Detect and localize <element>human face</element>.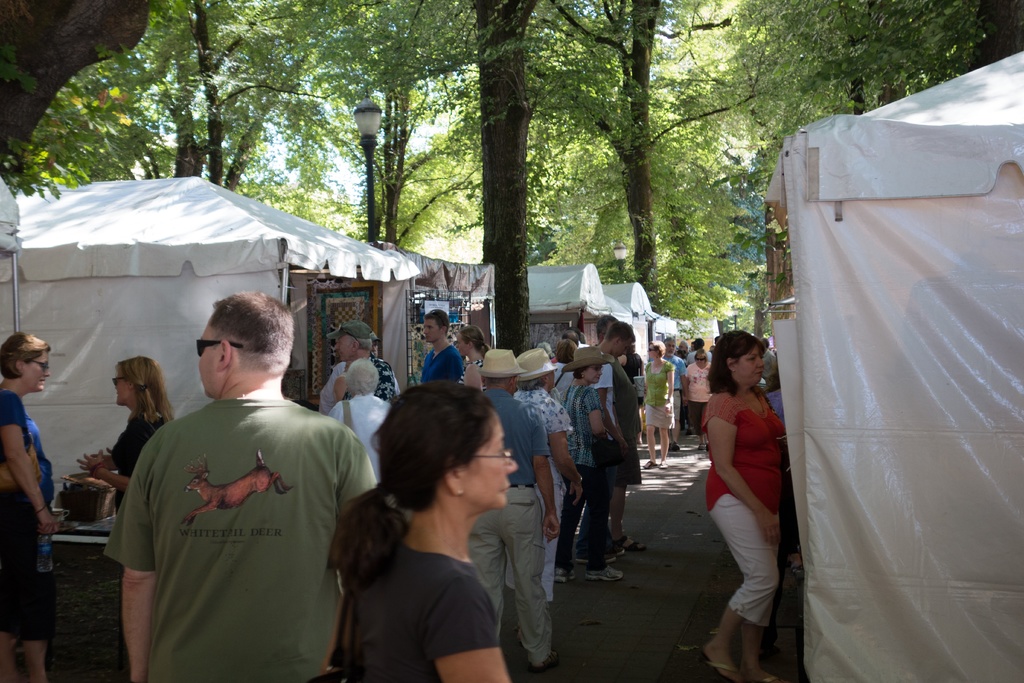
Localized at [left=111, top=366, right=131, bottom=409].
